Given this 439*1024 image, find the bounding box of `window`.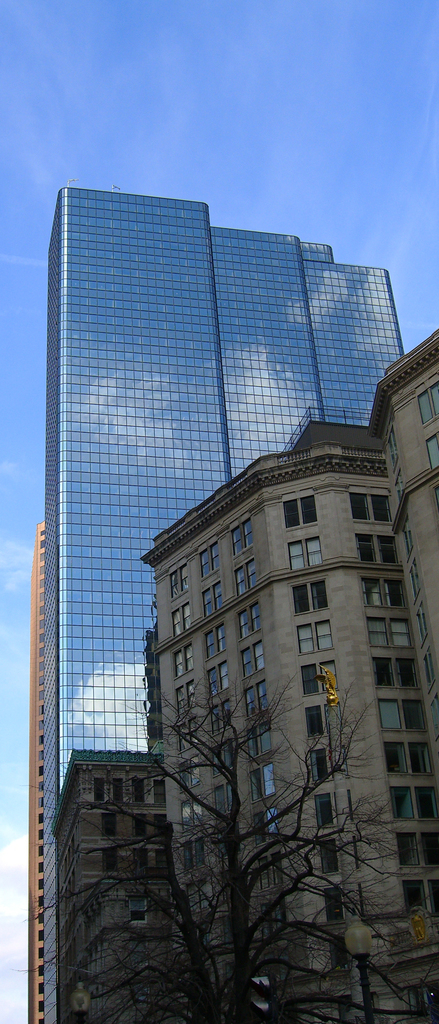
l=208, t=665, r=229, b=700.
